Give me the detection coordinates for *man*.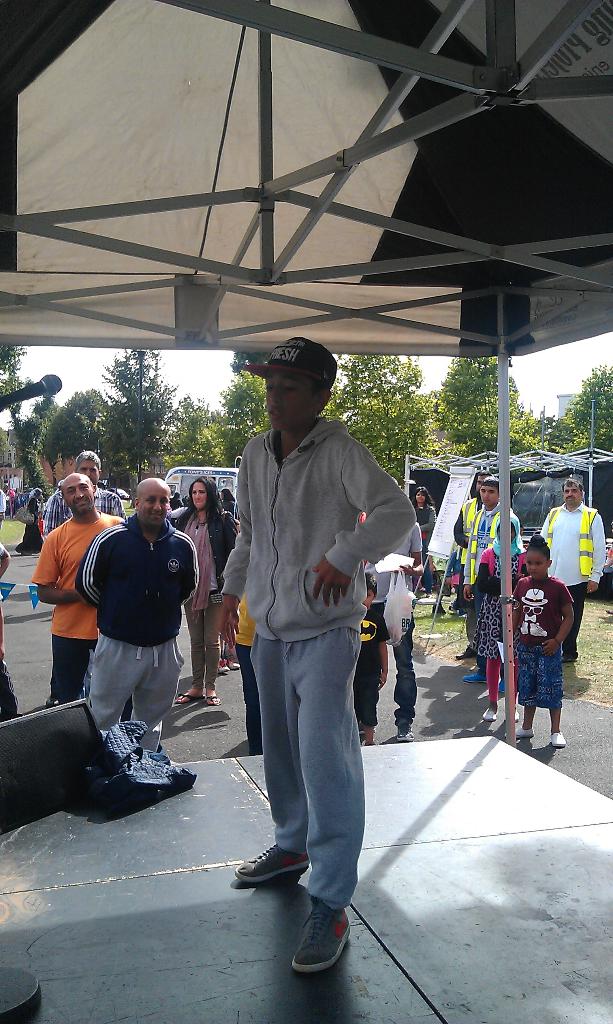
<bbox>165, 468, 242, 701</bbox>.
